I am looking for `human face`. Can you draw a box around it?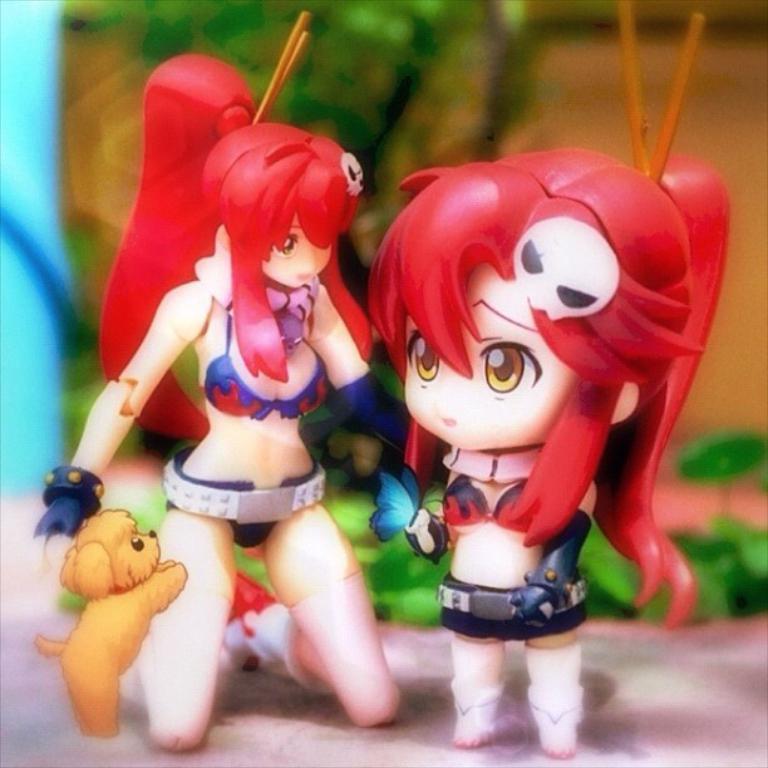
Sure, the bounding box is <bbox>405, 264, 576, 453</bbox>.
